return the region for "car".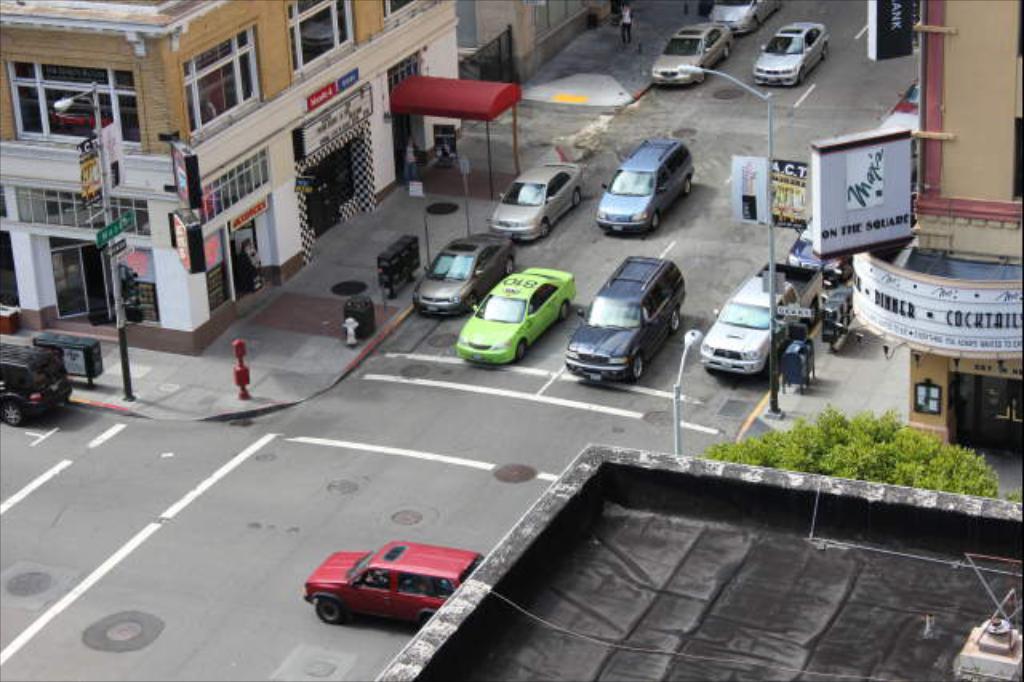
BBox(488, 160, 586, 243).
